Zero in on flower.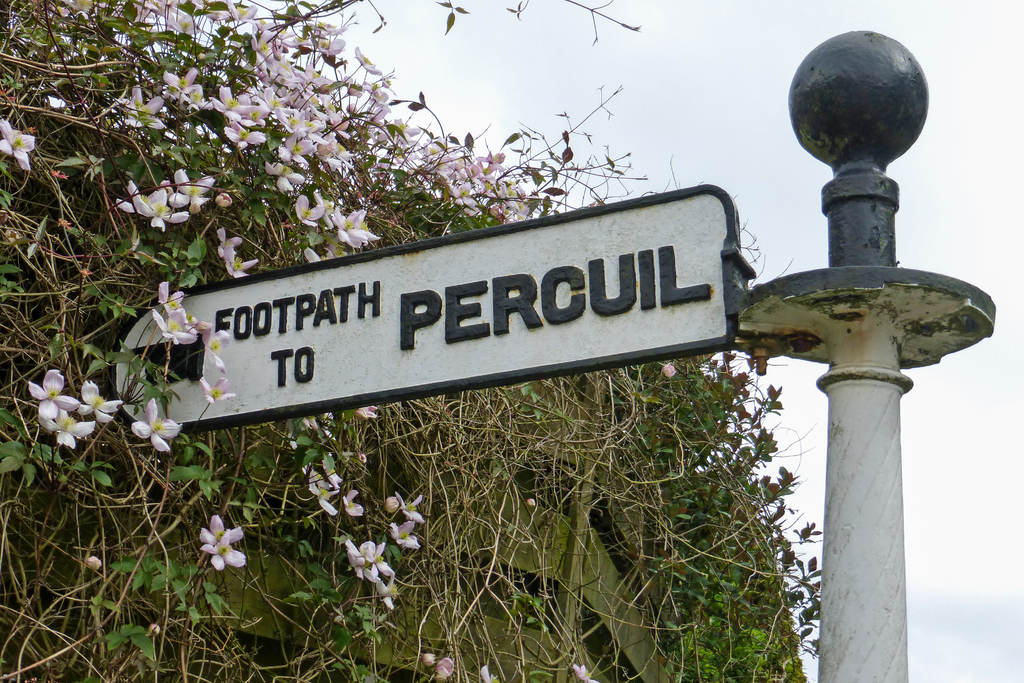
Zeroed in: (307, 470, 341, 514).
